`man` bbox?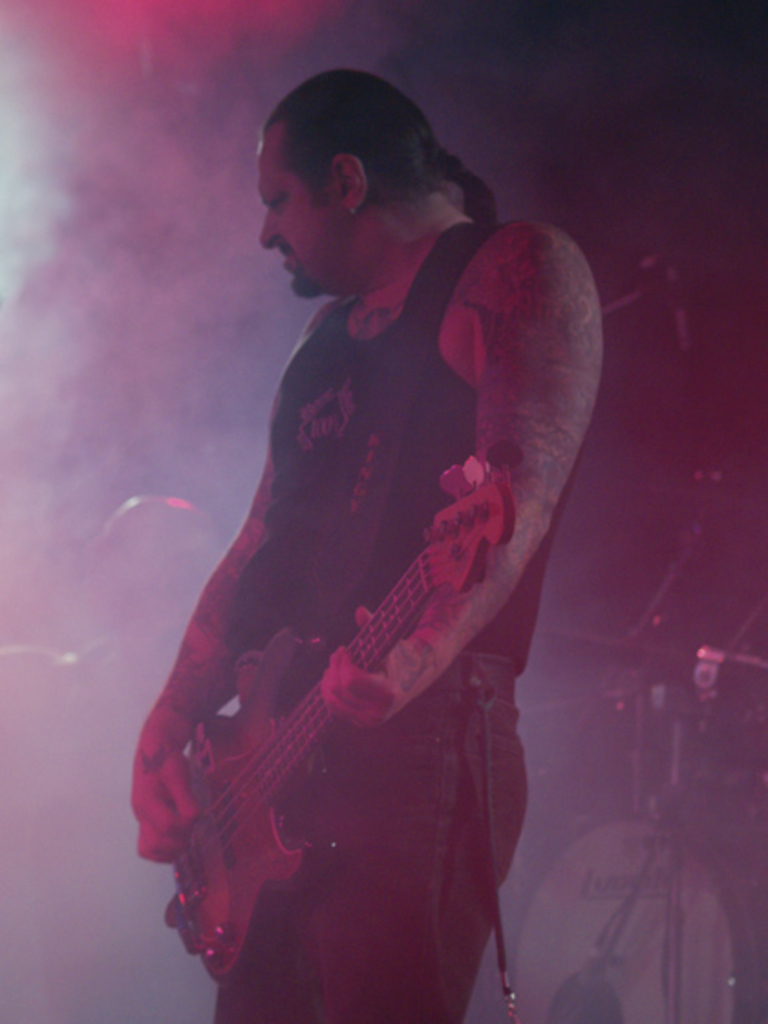
box=[128, 62, 614, 1022]
